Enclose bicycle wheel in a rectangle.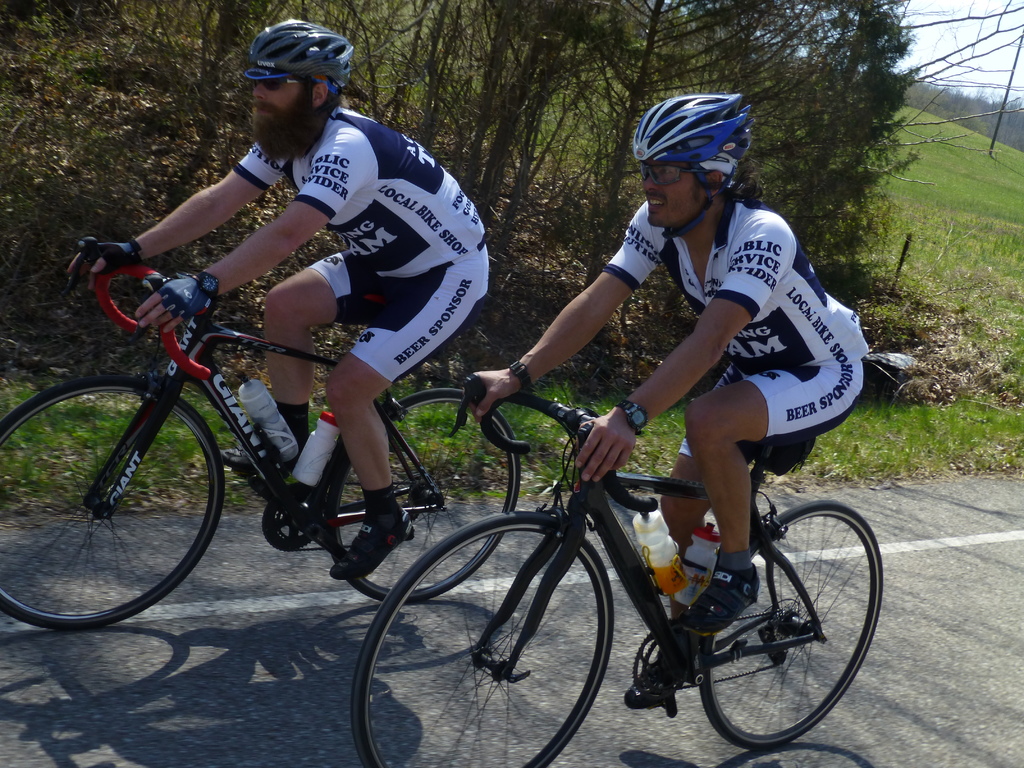
[x1=0, y1=374, x2=226, y2=630].
